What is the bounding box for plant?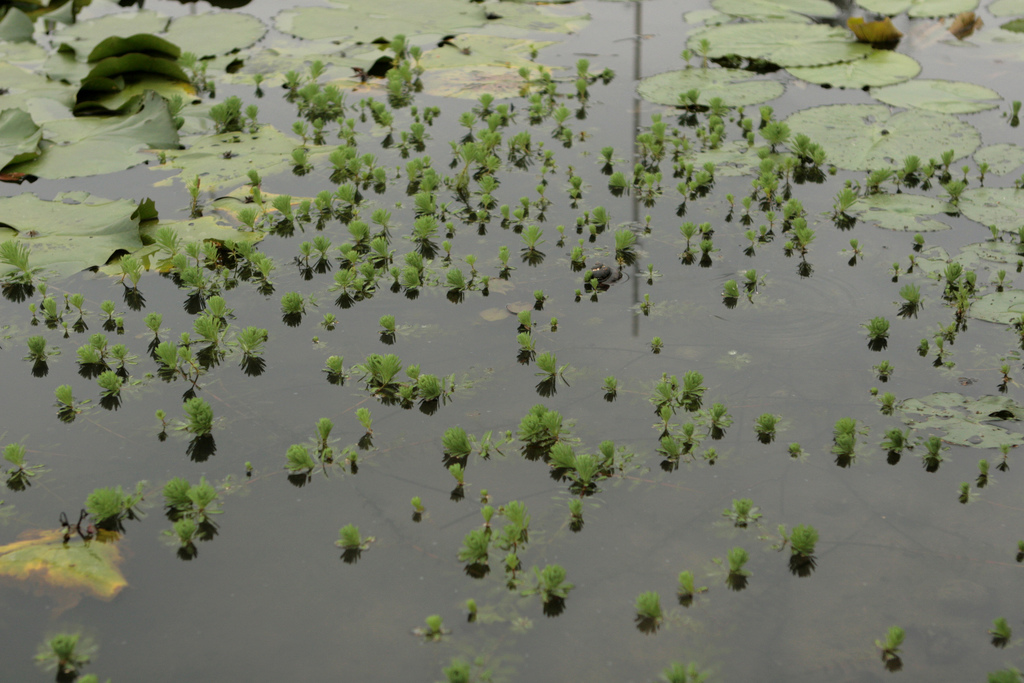
{"x1": 79, "y1": 331, "x2": 104, "y2": 368}.
